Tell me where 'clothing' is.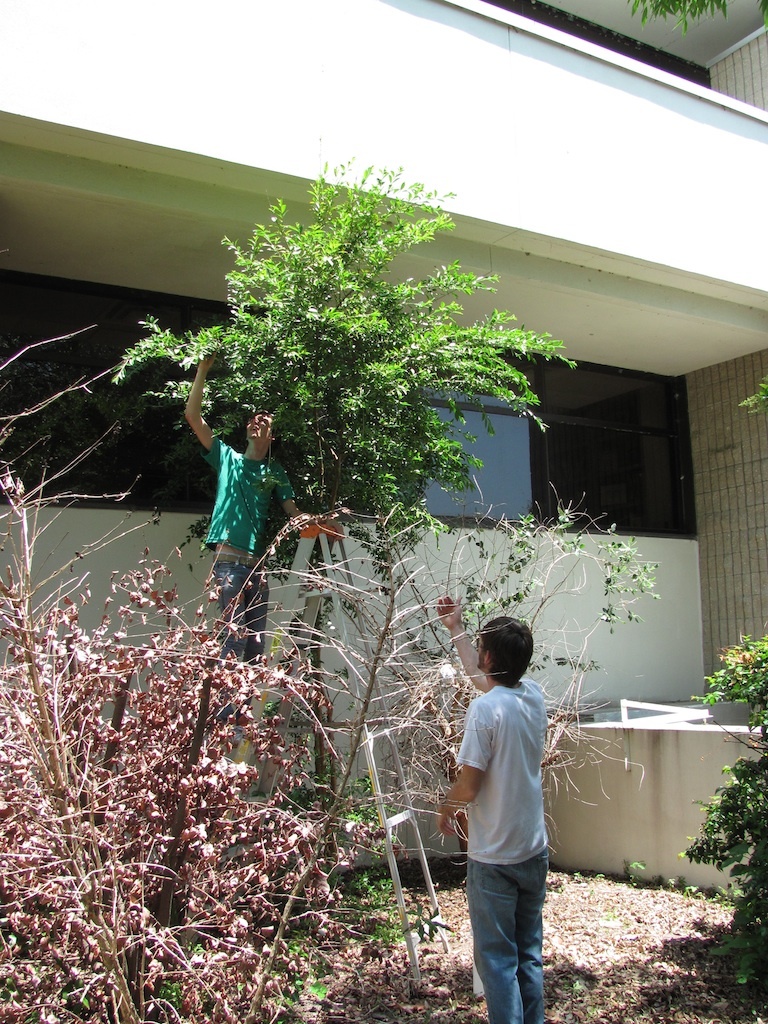
'clothing' is at BBox(199, 436, 298, 666).
